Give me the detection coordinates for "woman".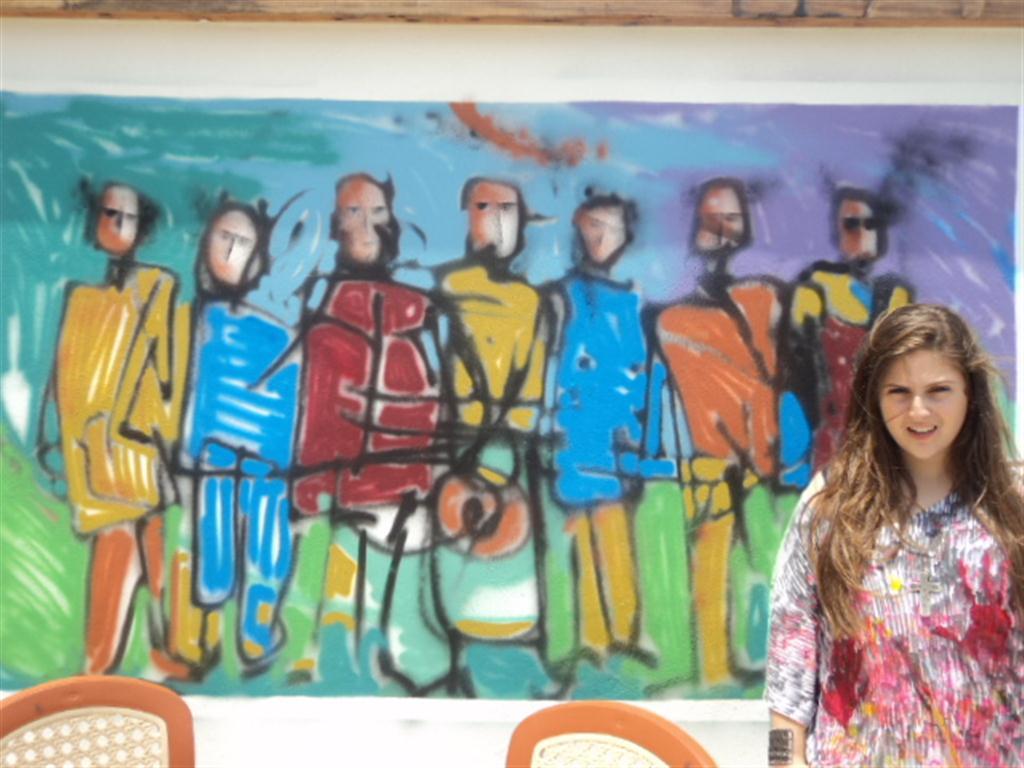
bbox=[767, 289, 1023, 753].
